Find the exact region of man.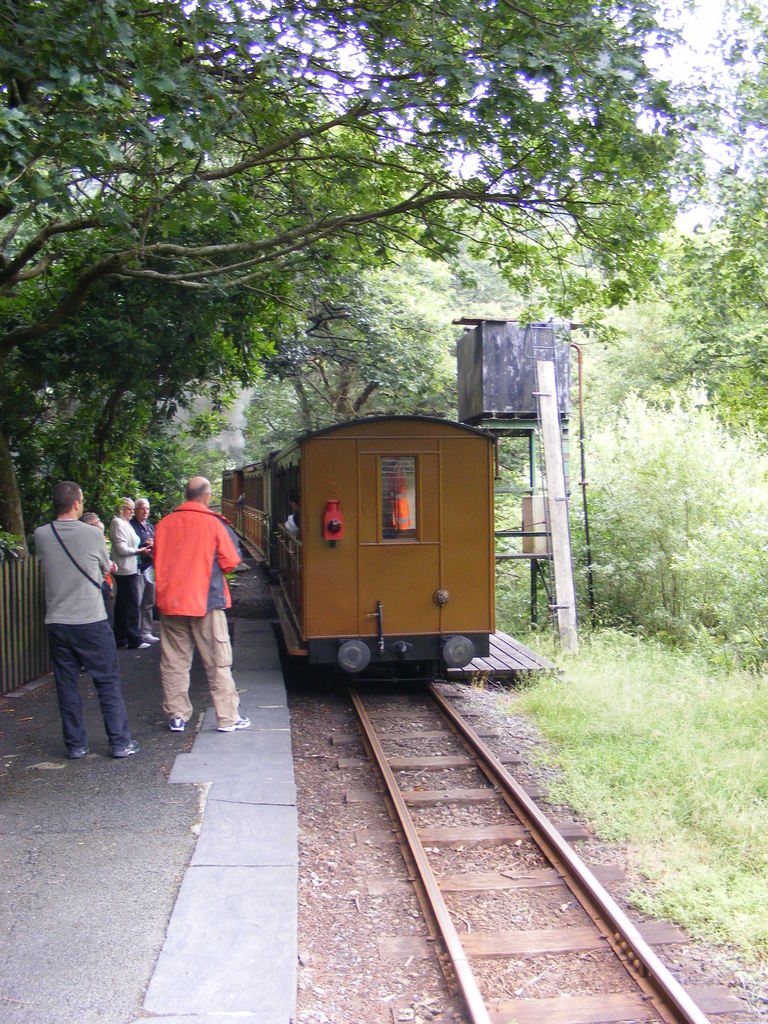
Exact region: bbox(137, 472, 242, 741).
